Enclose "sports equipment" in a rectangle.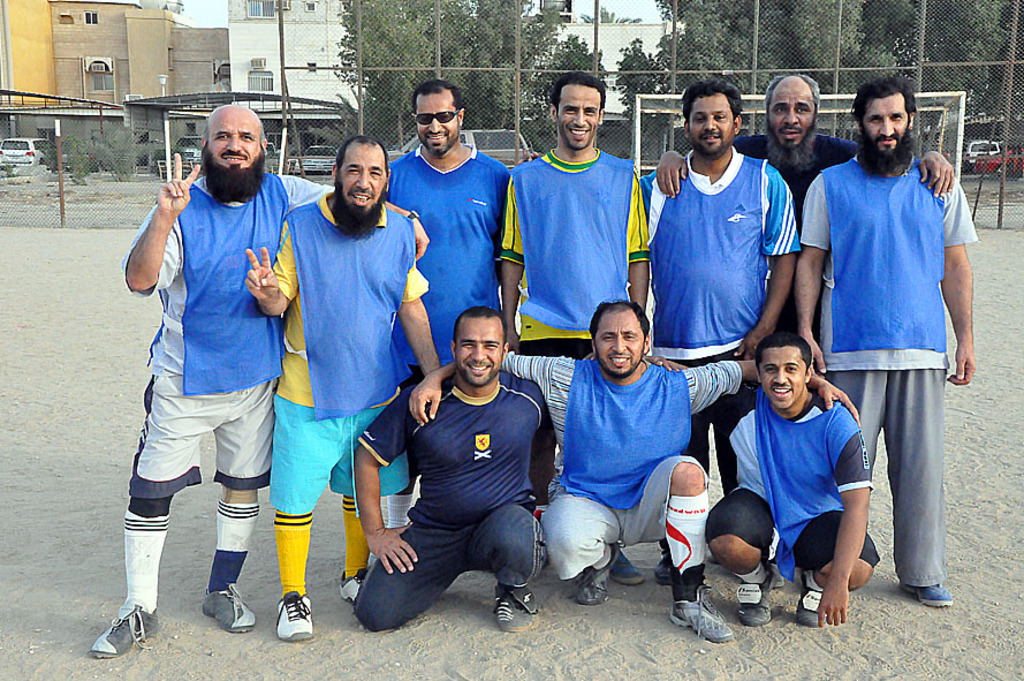
788,585,836,627.
